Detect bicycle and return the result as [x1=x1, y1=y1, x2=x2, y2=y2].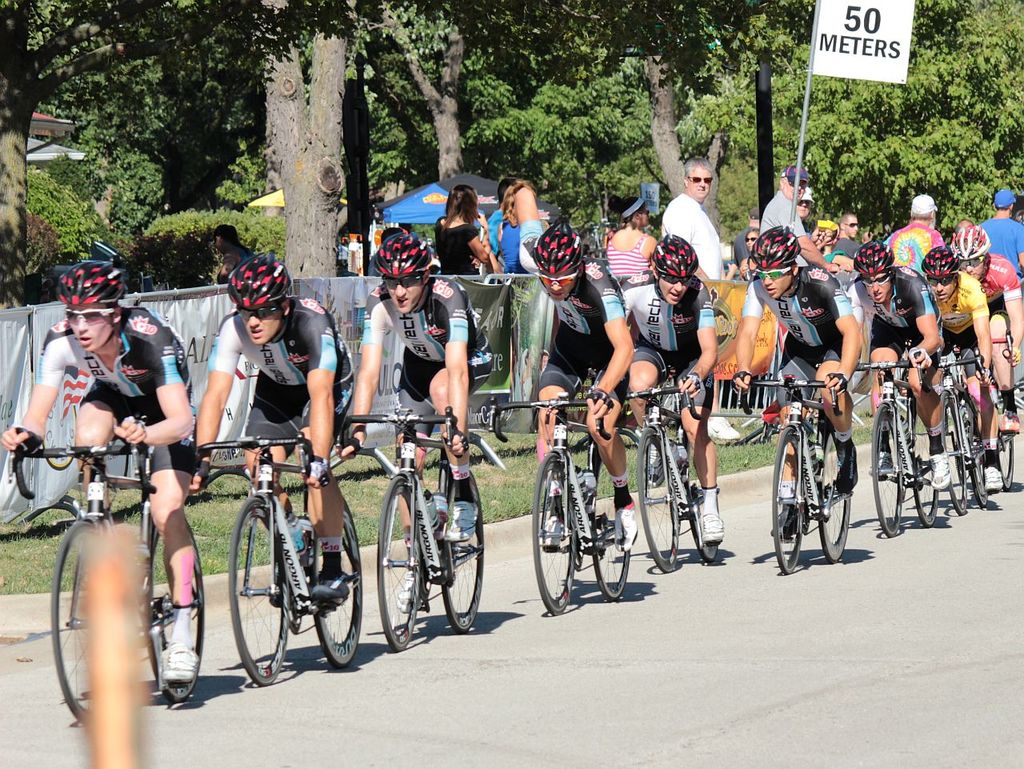
[x1=195, y1=432, x2=365, y2=682].
